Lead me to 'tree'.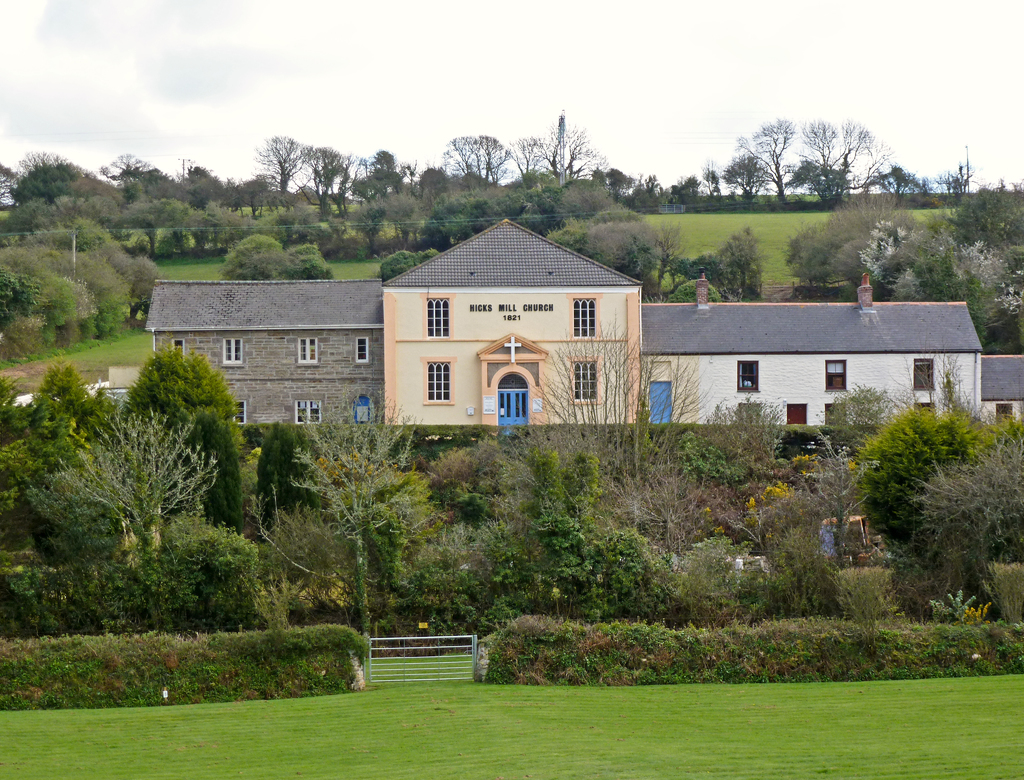
Lead to l=733, t=117, r=796, b=212.
